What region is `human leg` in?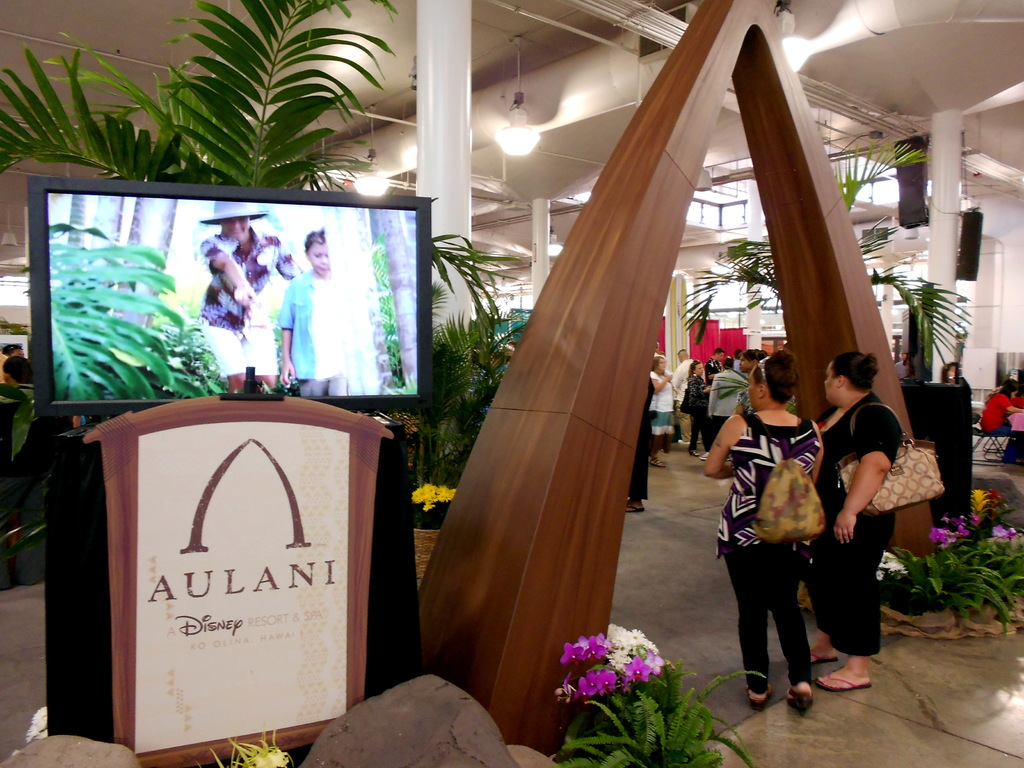
652:406:664:468.
